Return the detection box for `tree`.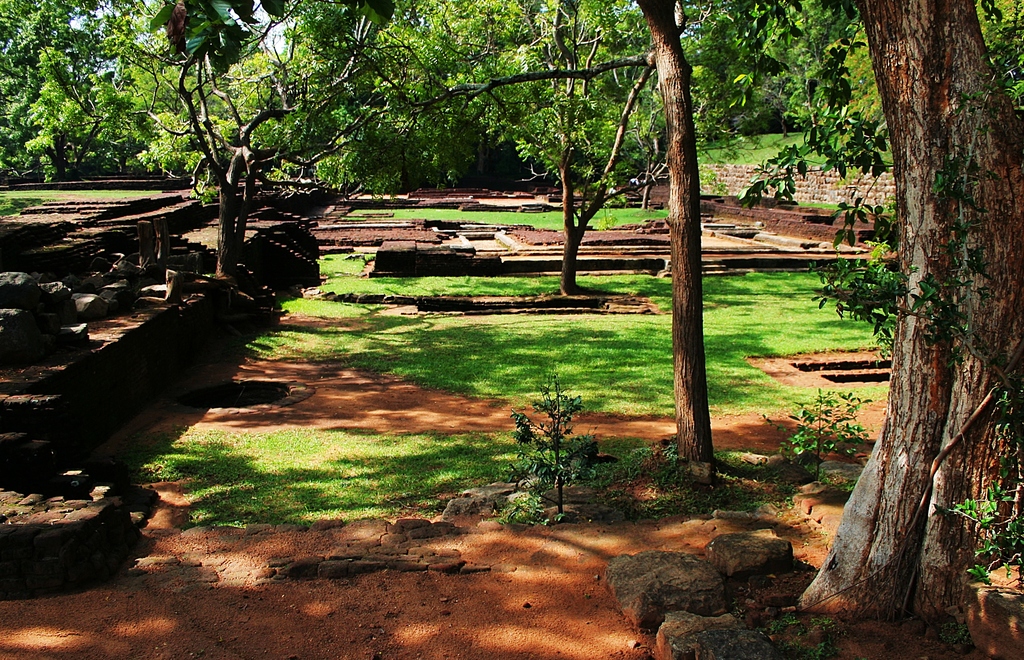
Rect(364, 0, 481, 199).
